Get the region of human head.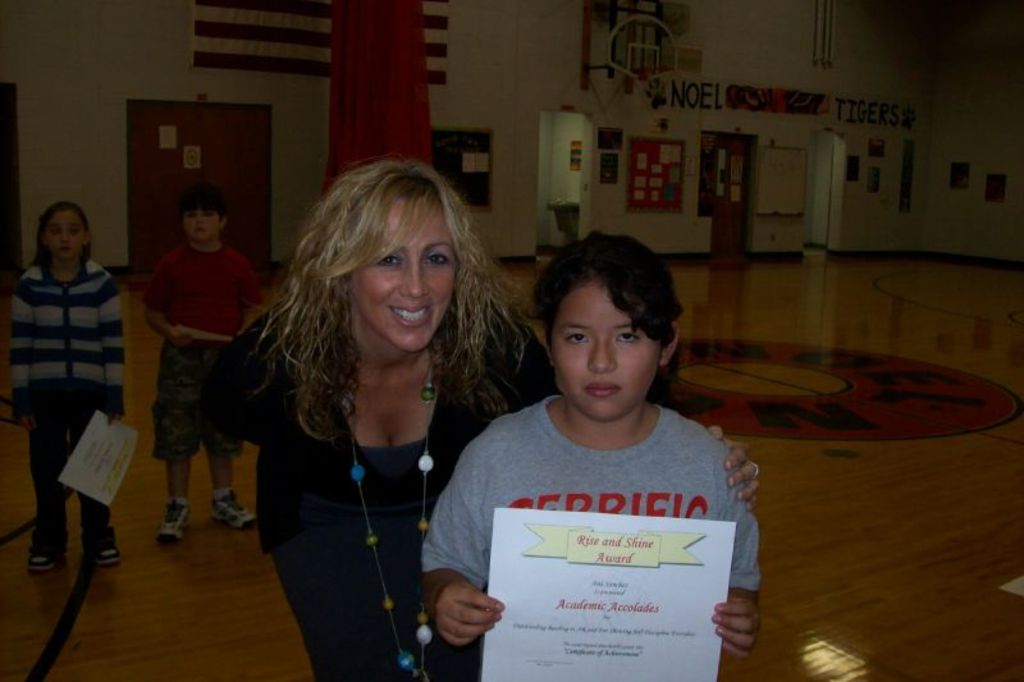
rect(289, 154, 486, 347).
